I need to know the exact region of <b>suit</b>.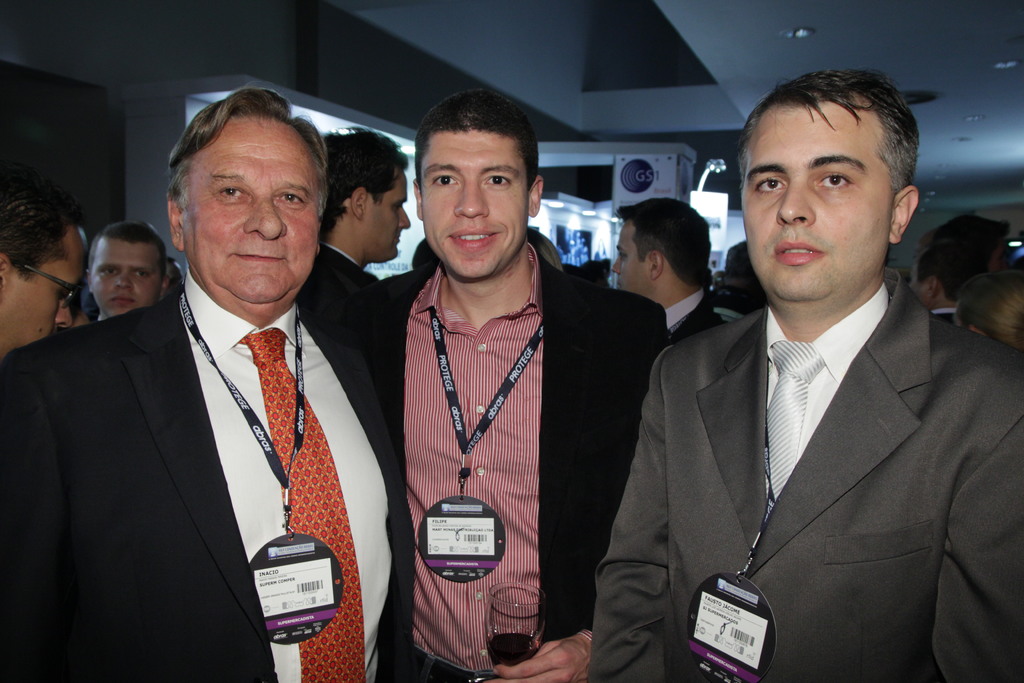
Region: pyautogui.locateOnScreen(38, 139, 410, 671).
